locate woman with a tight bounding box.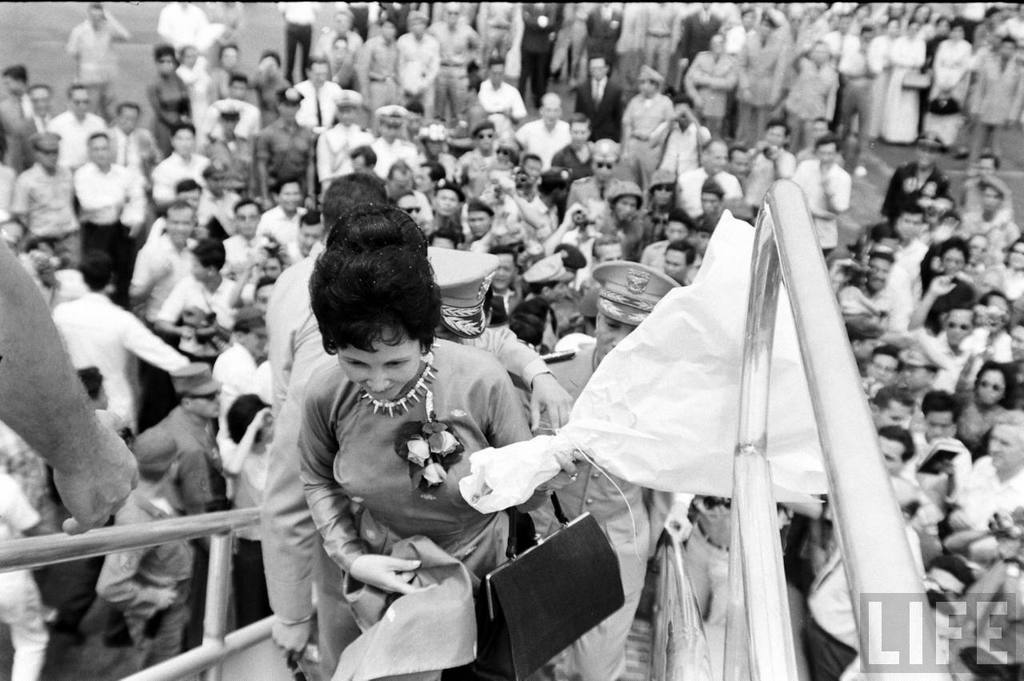
(964, 235, 988, 274).
